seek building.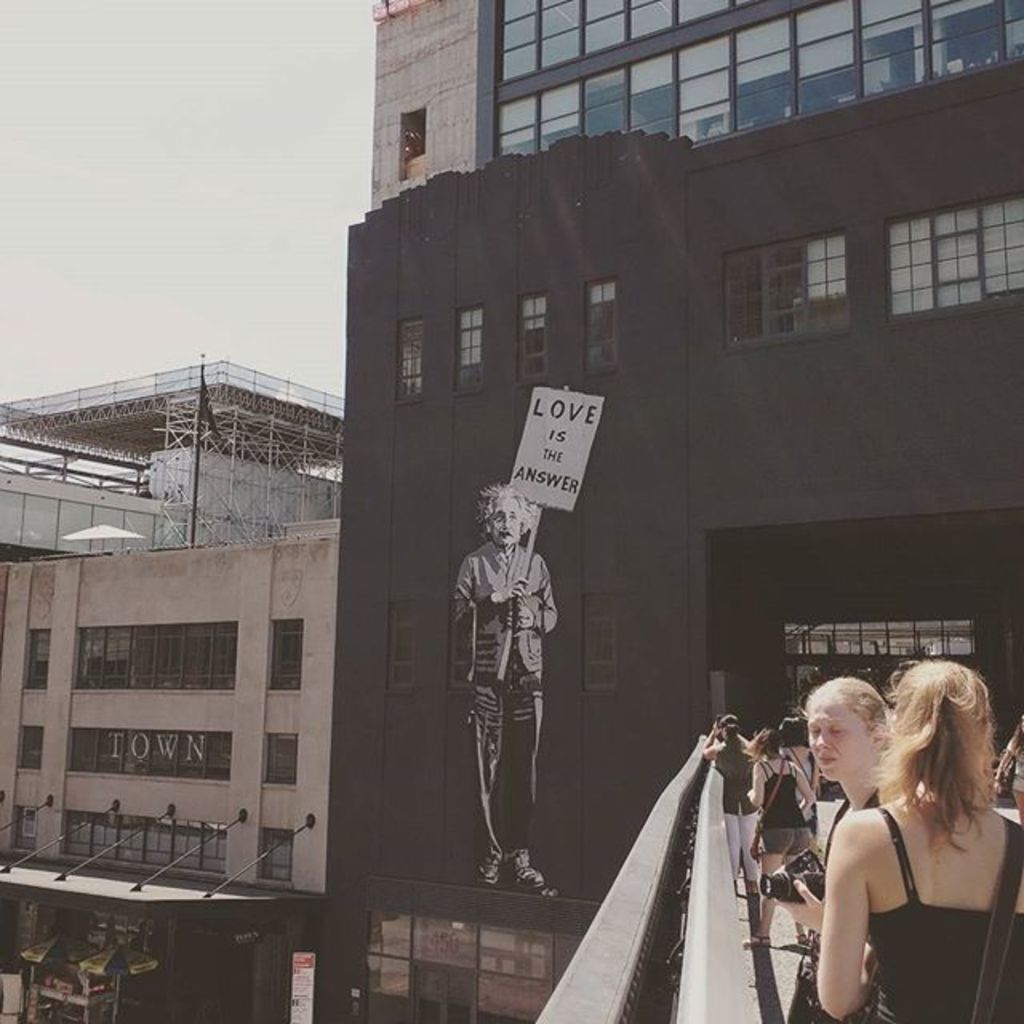
detection(368, 0, 1022, 213).
